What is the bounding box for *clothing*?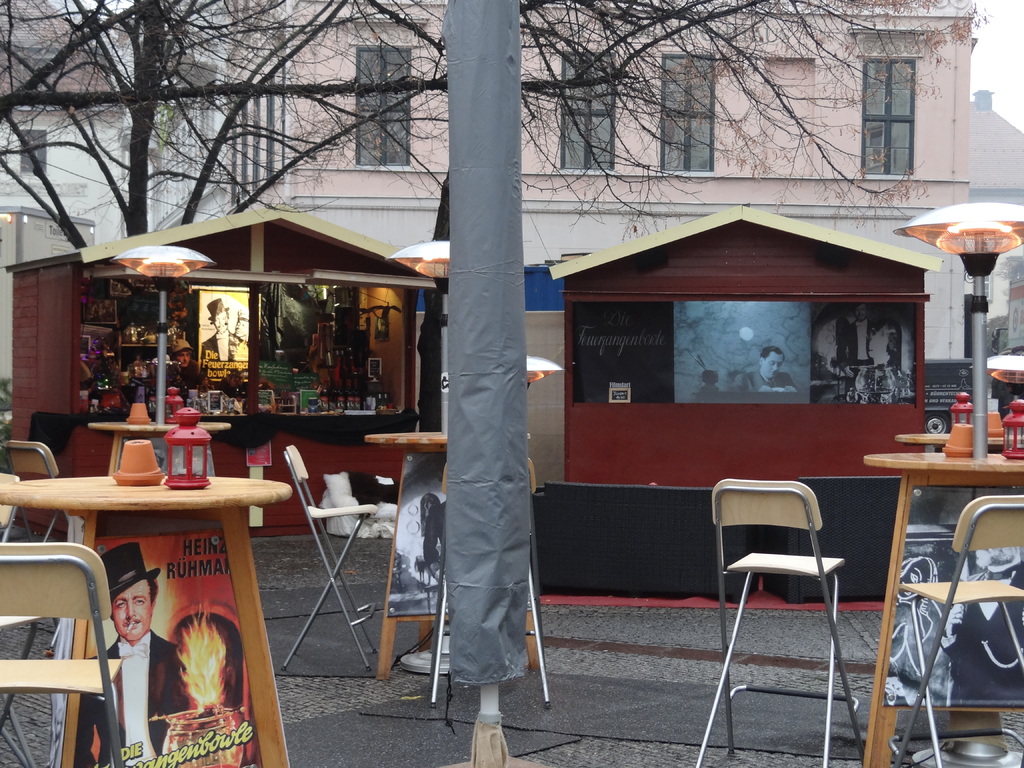
202, 322, 245, 369.
